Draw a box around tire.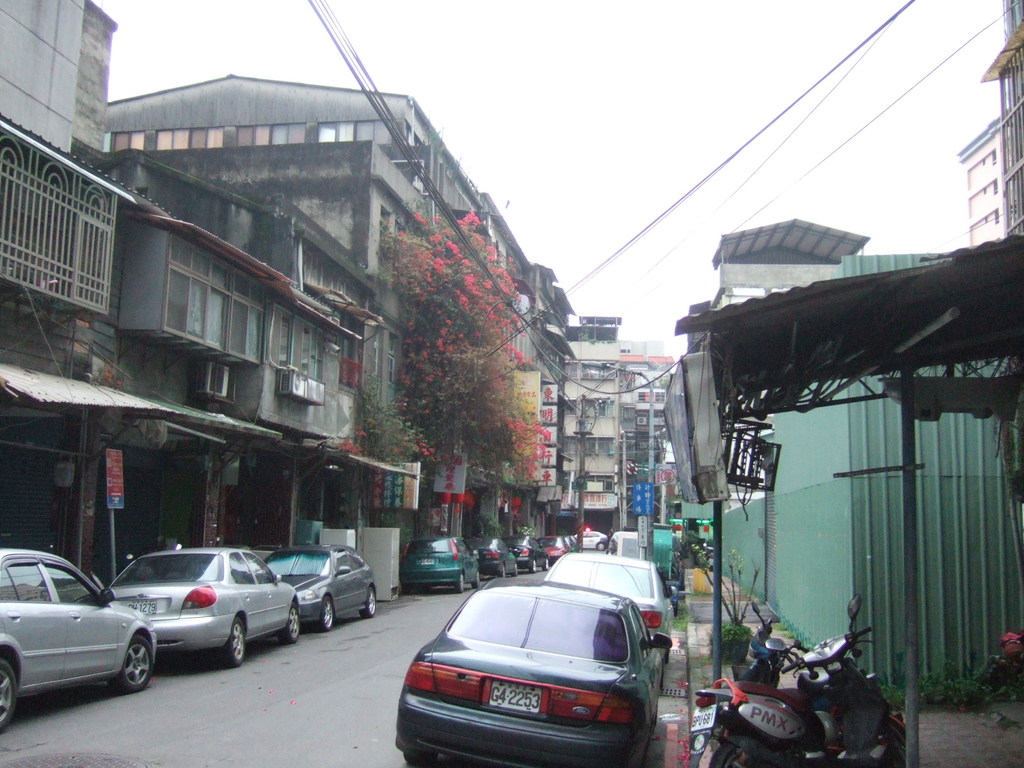
locate(0, 657, 22, 732).
